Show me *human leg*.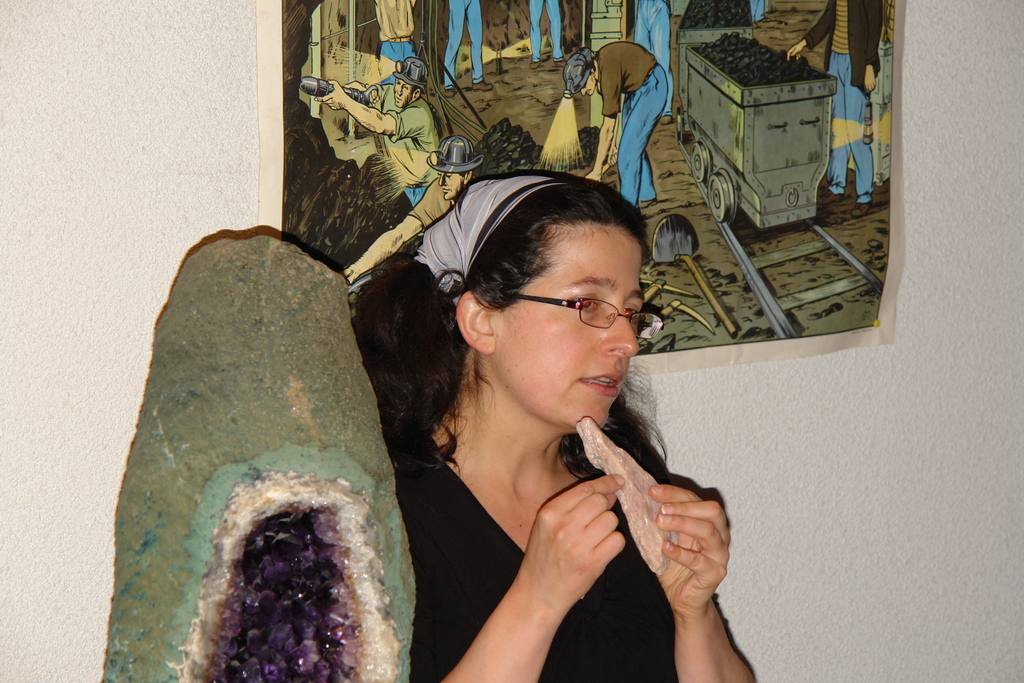
*human leg* is here: 527 0 543 62.
